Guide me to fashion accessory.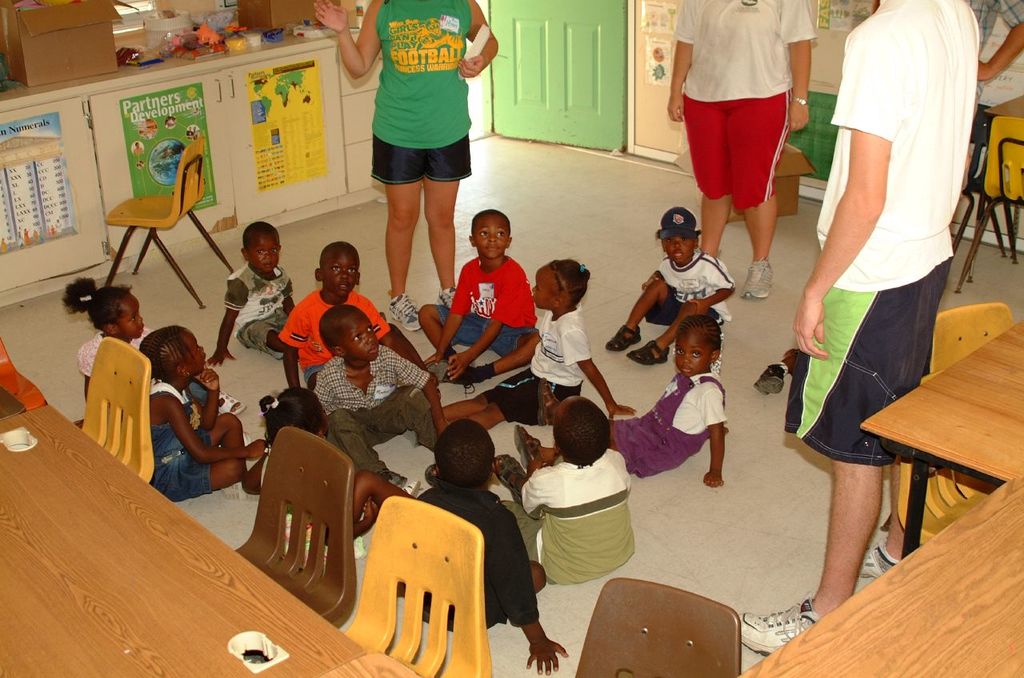
Guidance: left=655, top=203, right=705, bottom=244.
